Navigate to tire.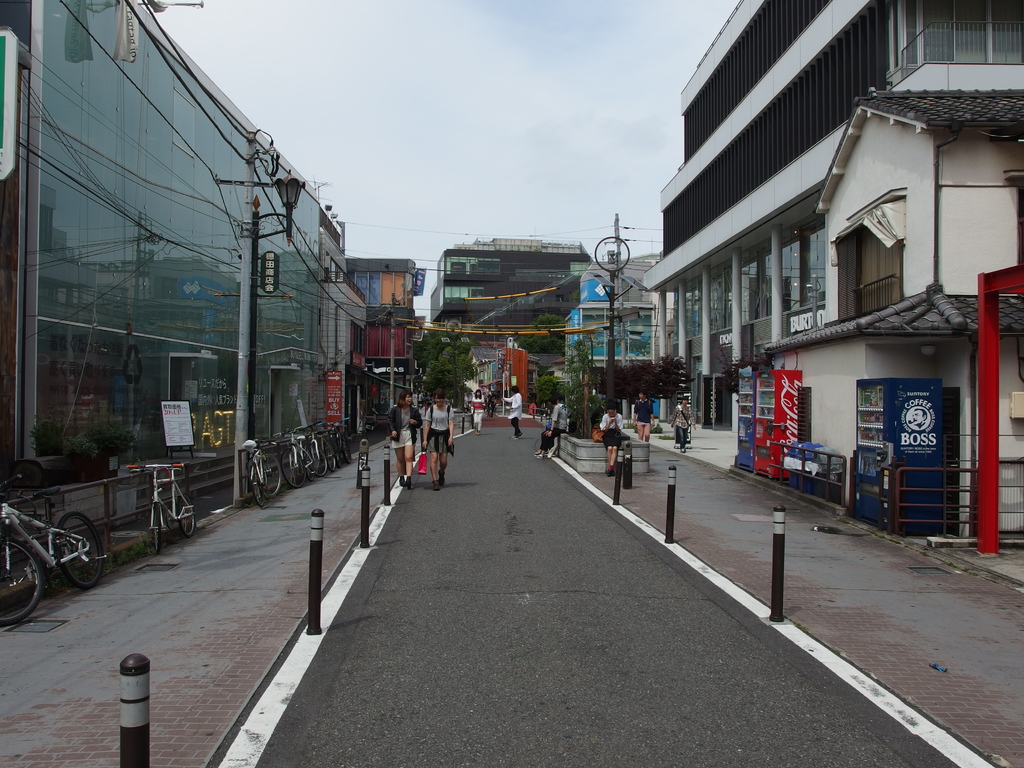
Navigation target: <box>592,232,634,276</box>.
